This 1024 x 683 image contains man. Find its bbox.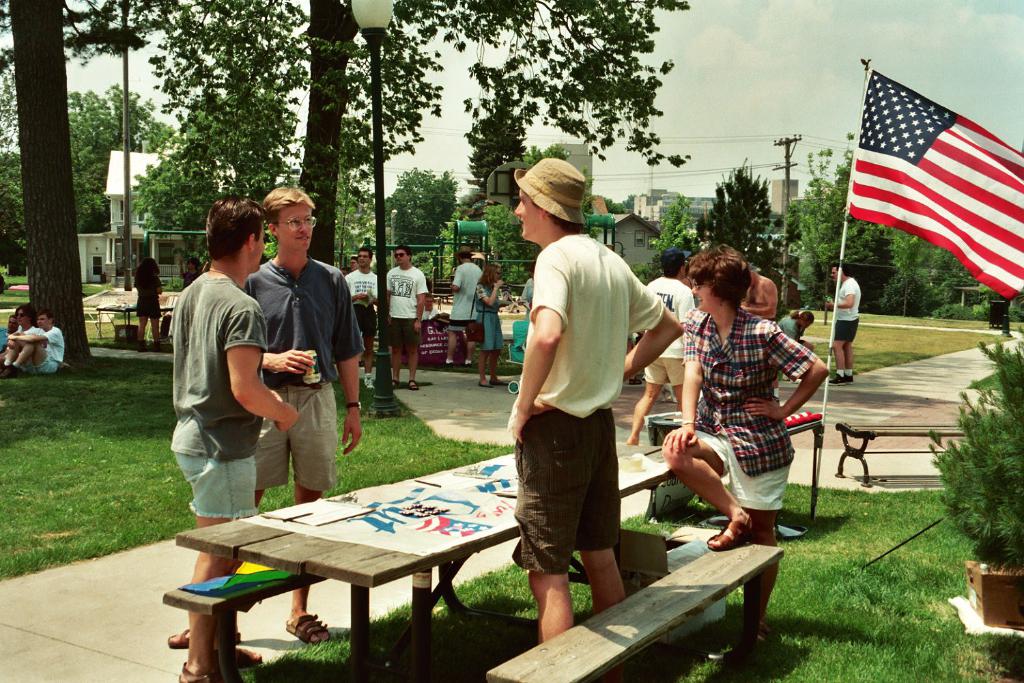
l=165, t=183, r=363, b=641.
